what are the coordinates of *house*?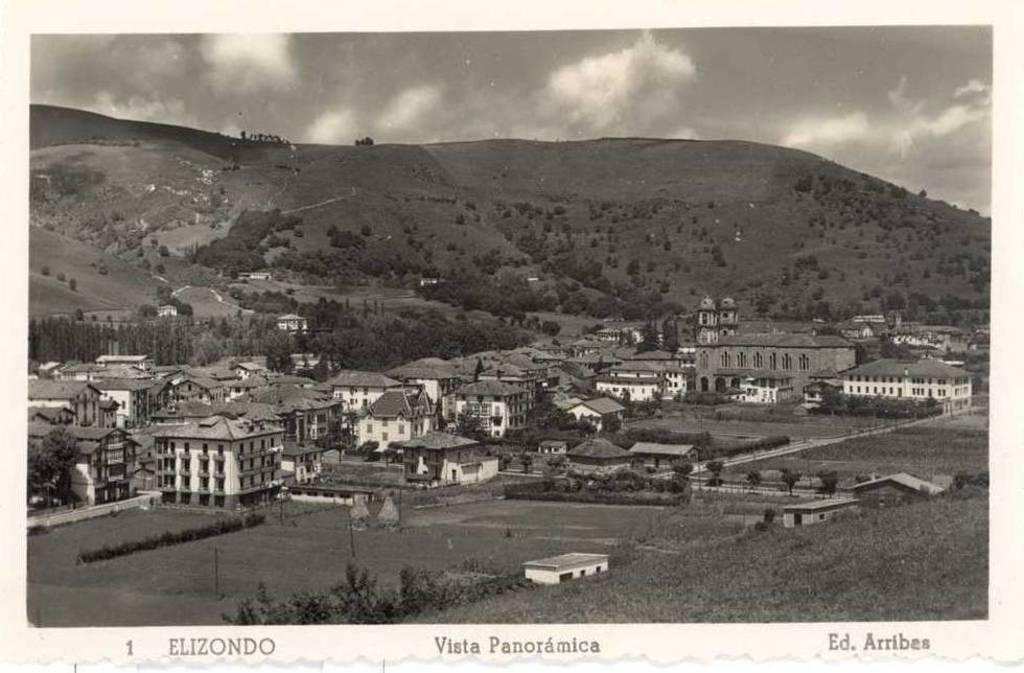
locate(564, 430, 631, 482).
